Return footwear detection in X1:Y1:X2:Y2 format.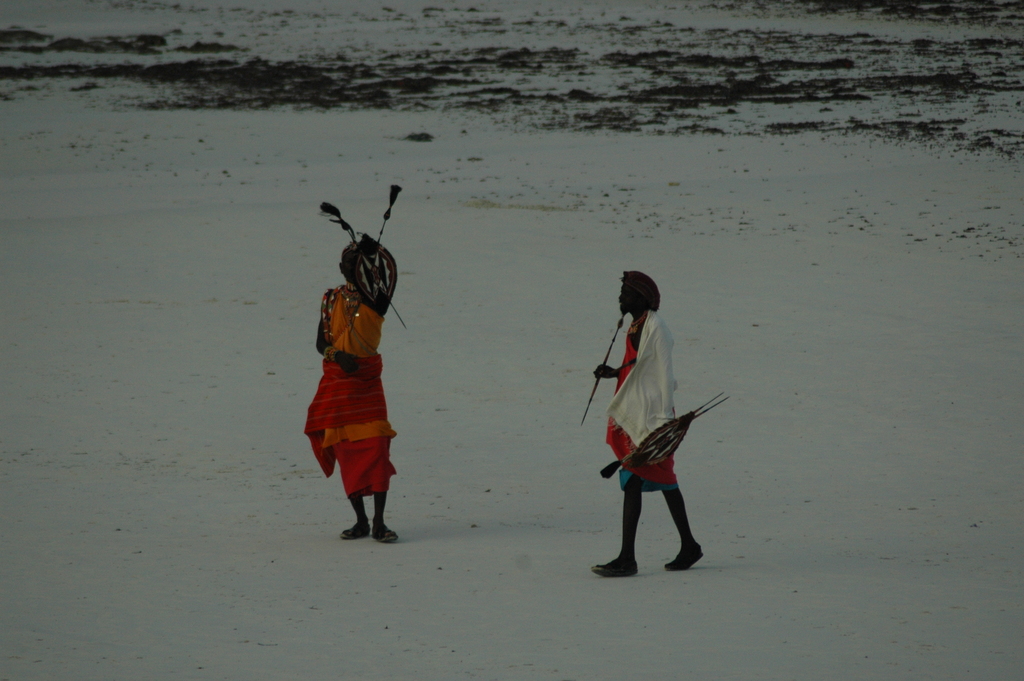
337:521:369:537.
